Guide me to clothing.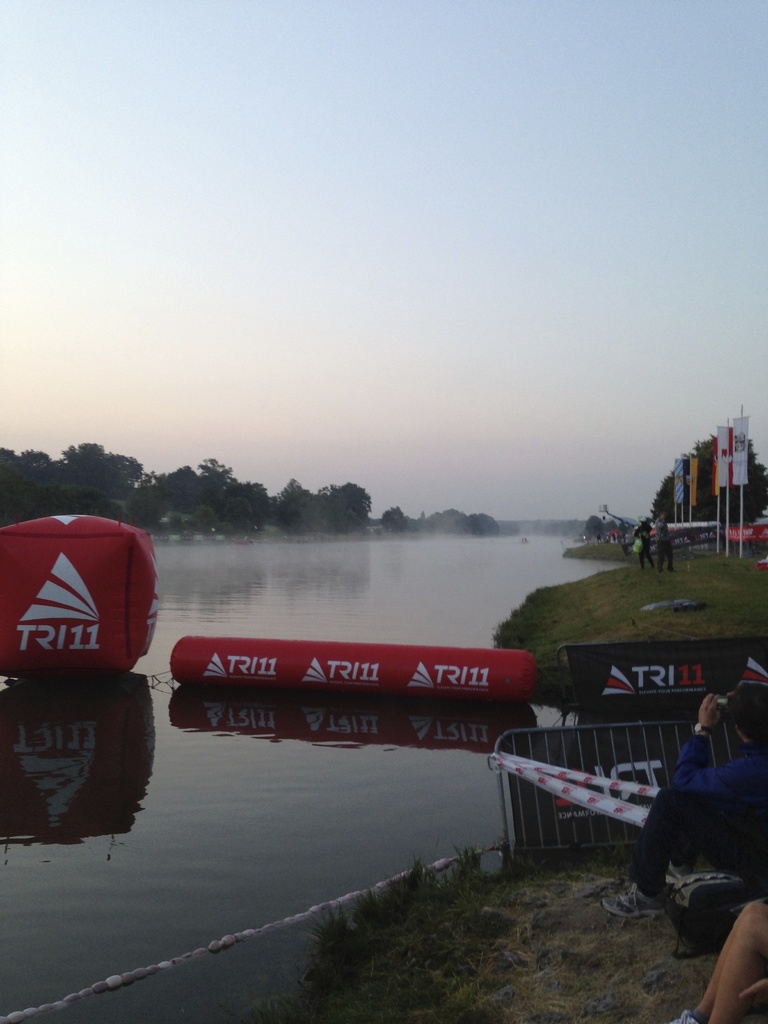
Guidance: [647,694,760,933].
